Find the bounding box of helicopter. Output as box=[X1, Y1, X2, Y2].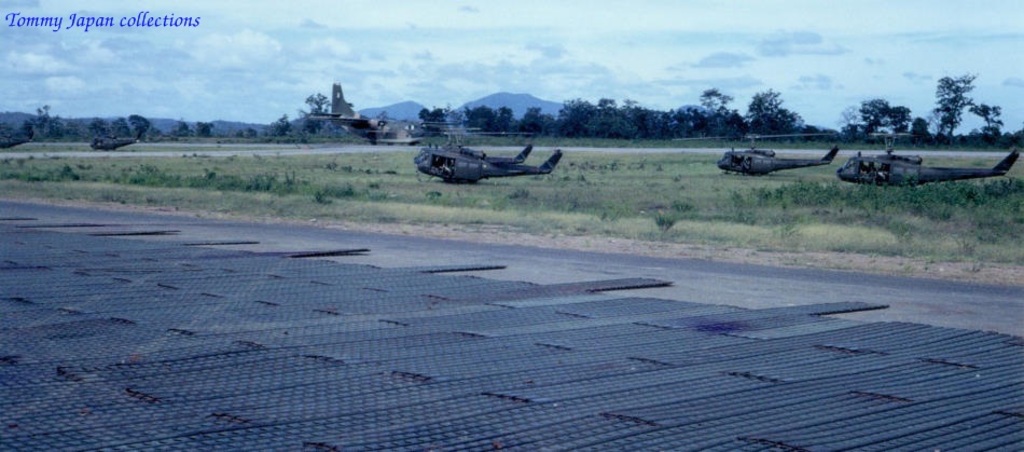
box=[401, 127, 572, 181].
